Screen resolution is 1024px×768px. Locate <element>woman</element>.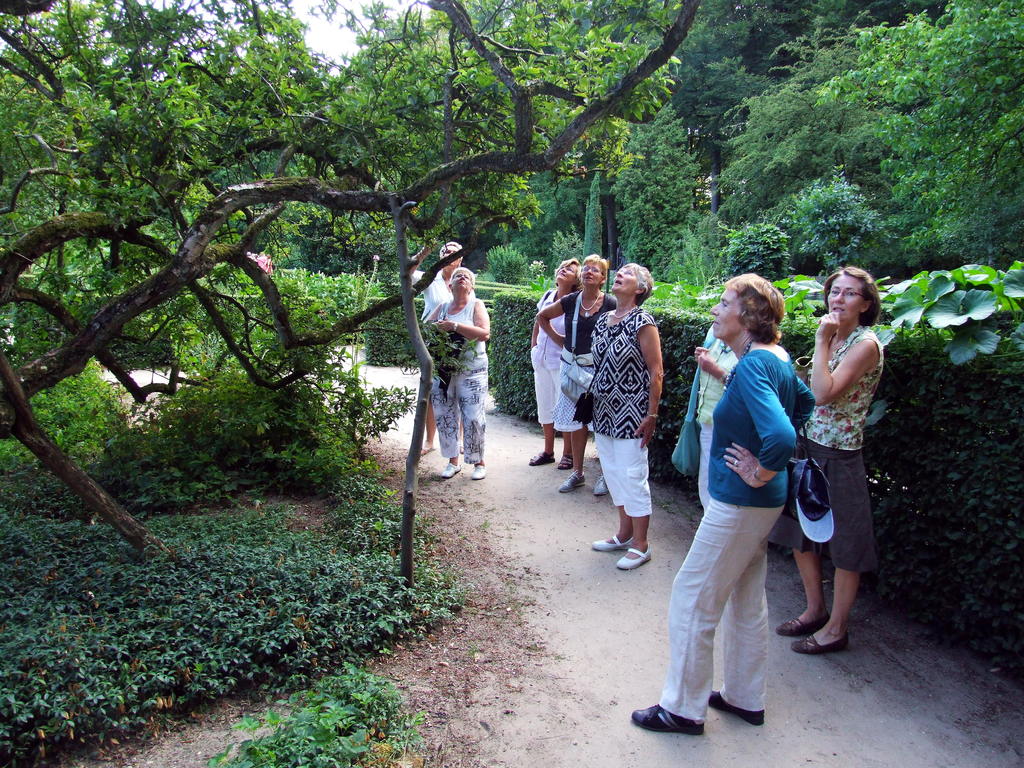
(left=532, top=253, right=619, bottom=493).
